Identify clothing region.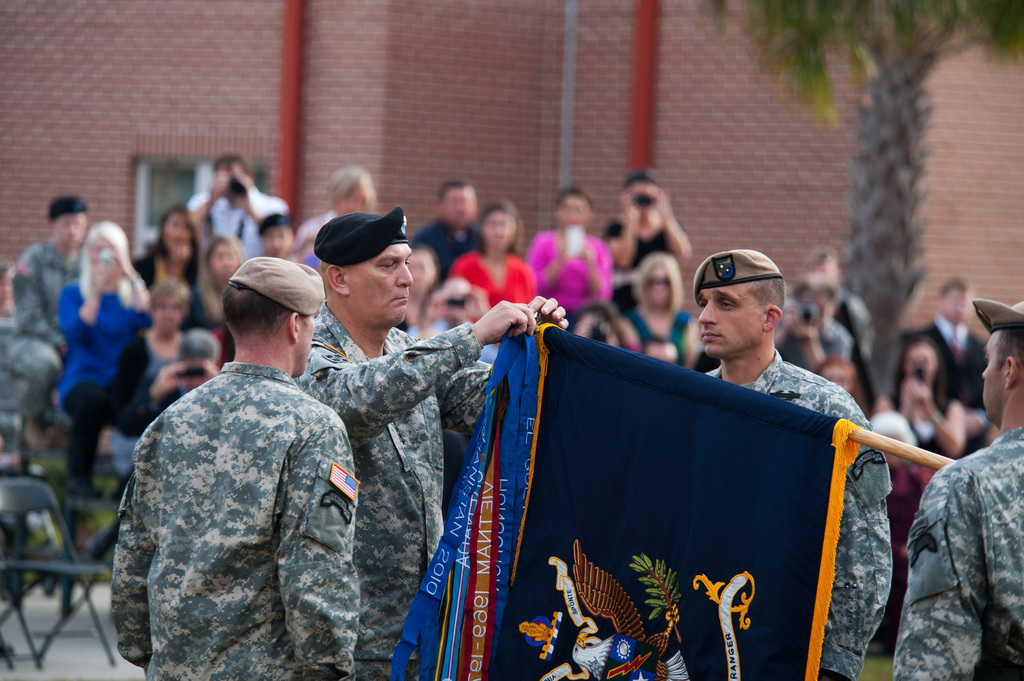
Region: 701 351 890 680.
